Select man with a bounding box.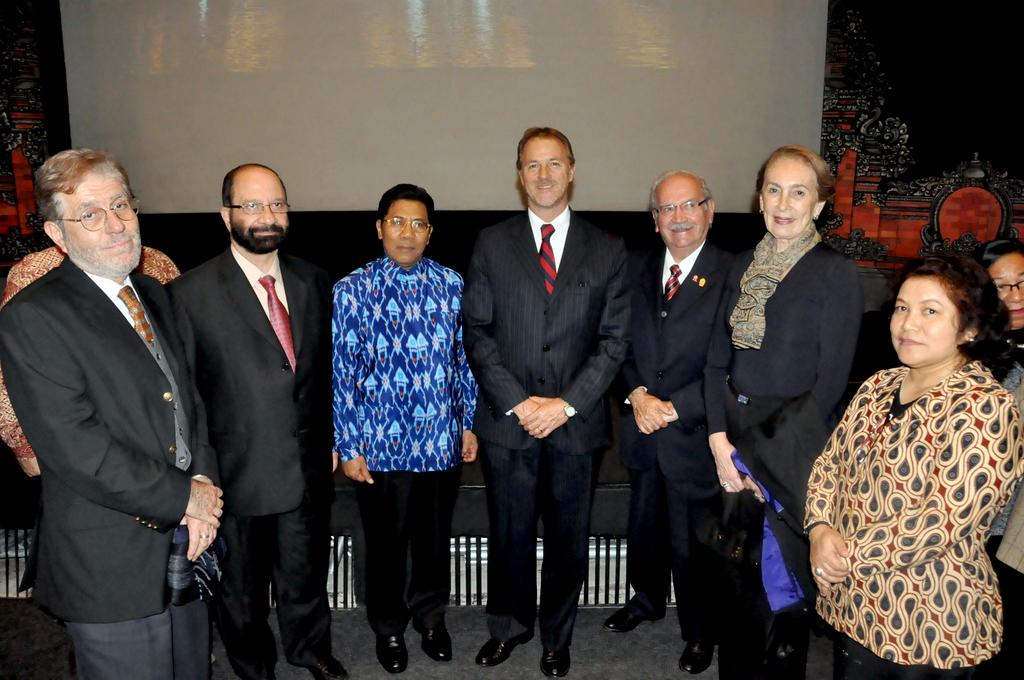
[x1=165, y1=163, x2=355, y2=679].
